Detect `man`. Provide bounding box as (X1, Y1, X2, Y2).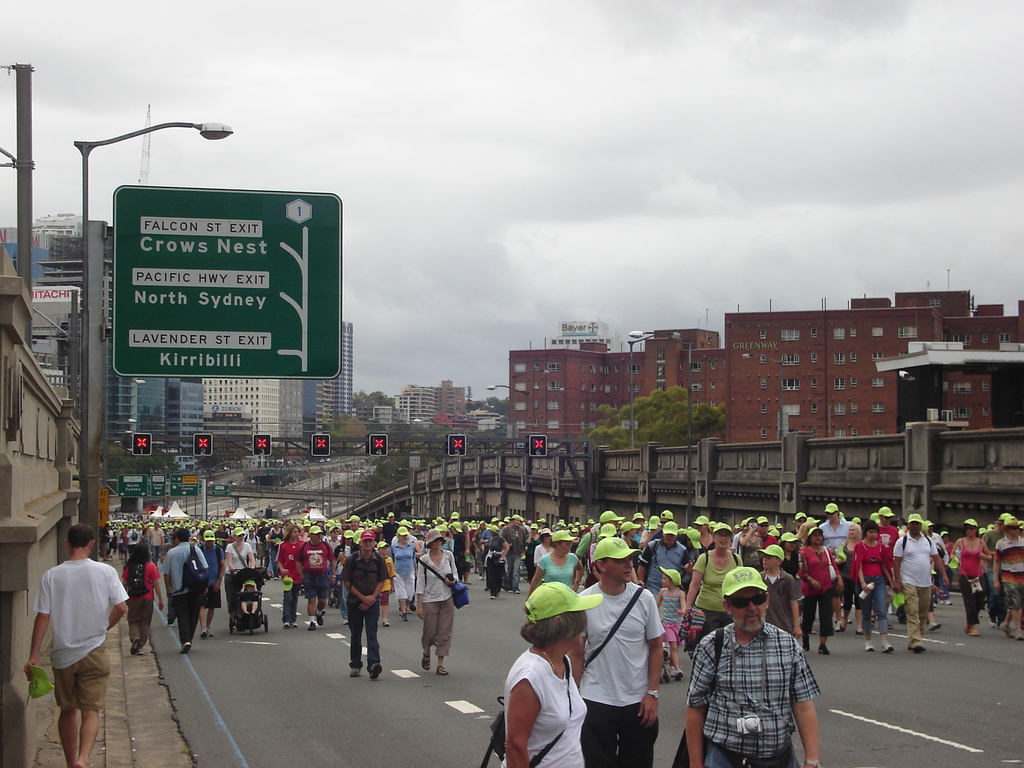
(198, 528, 228, 639).
